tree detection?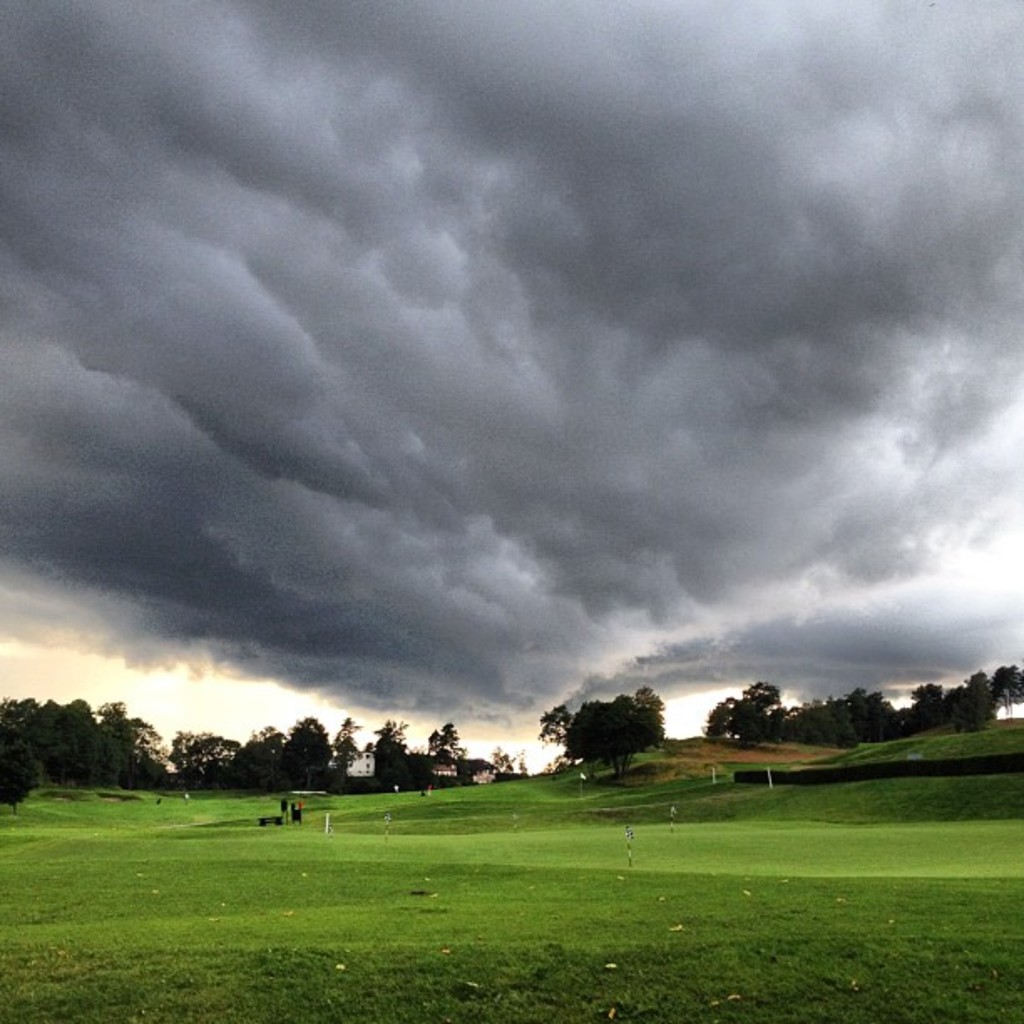
Rect(370, 714, 412, 805)
